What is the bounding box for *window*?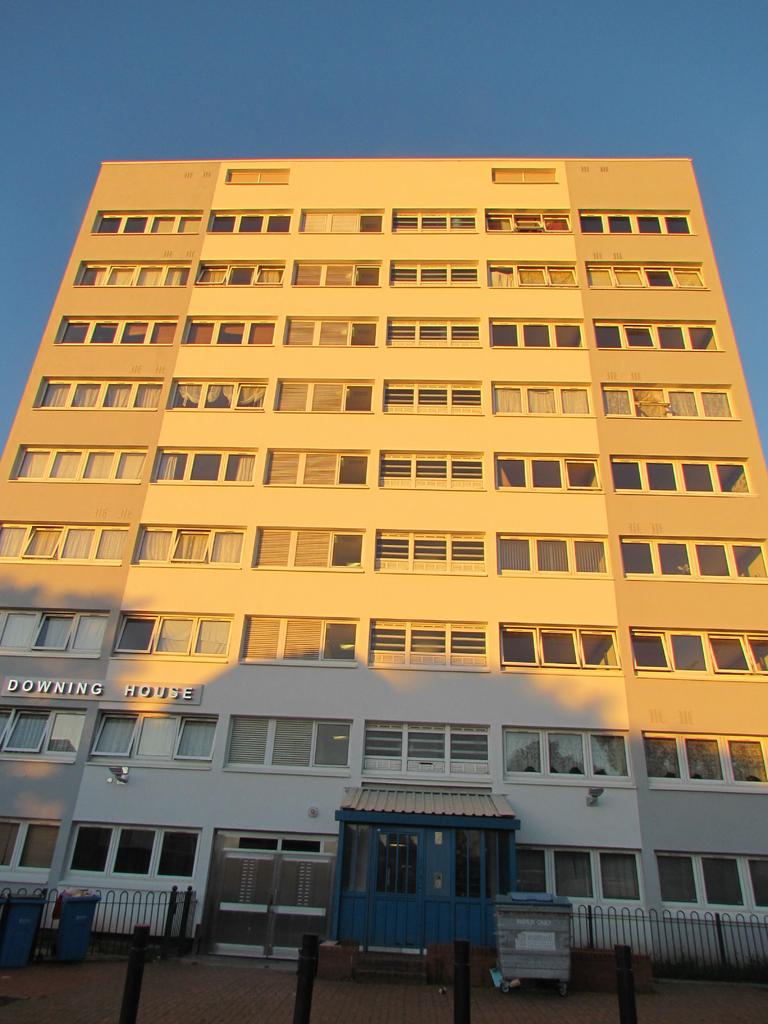
[left=285, top=616, right=318, bottom=668].
